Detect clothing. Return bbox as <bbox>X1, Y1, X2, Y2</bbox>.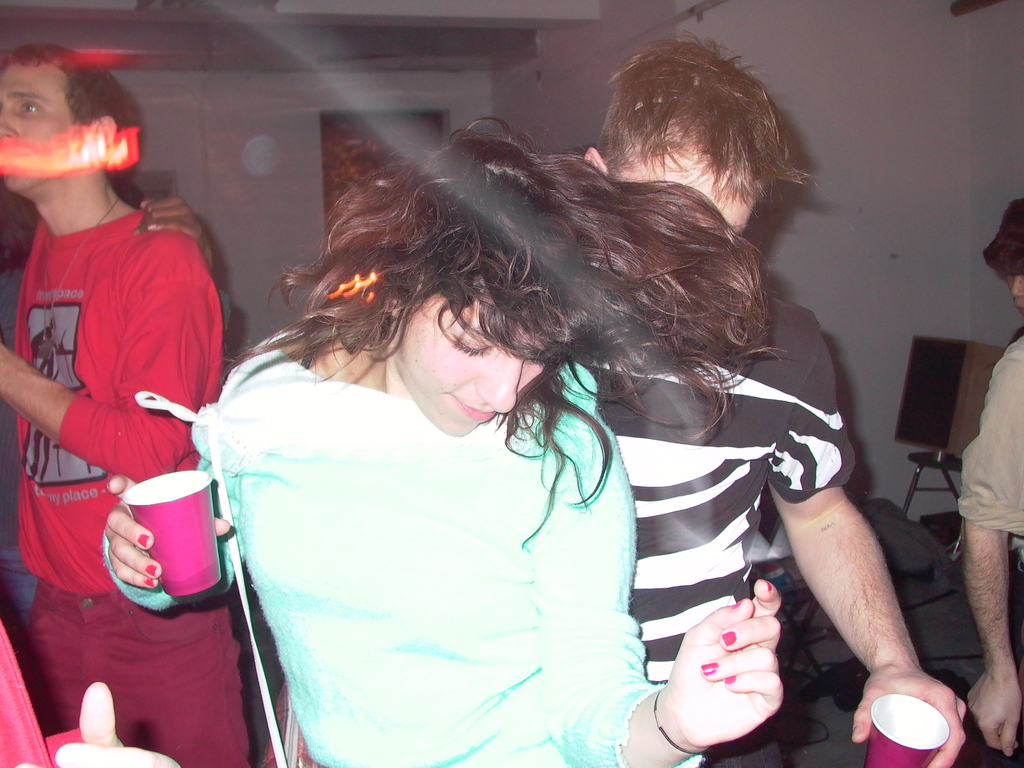
<bbox>959, 328, 1023, 540</bbox>.
